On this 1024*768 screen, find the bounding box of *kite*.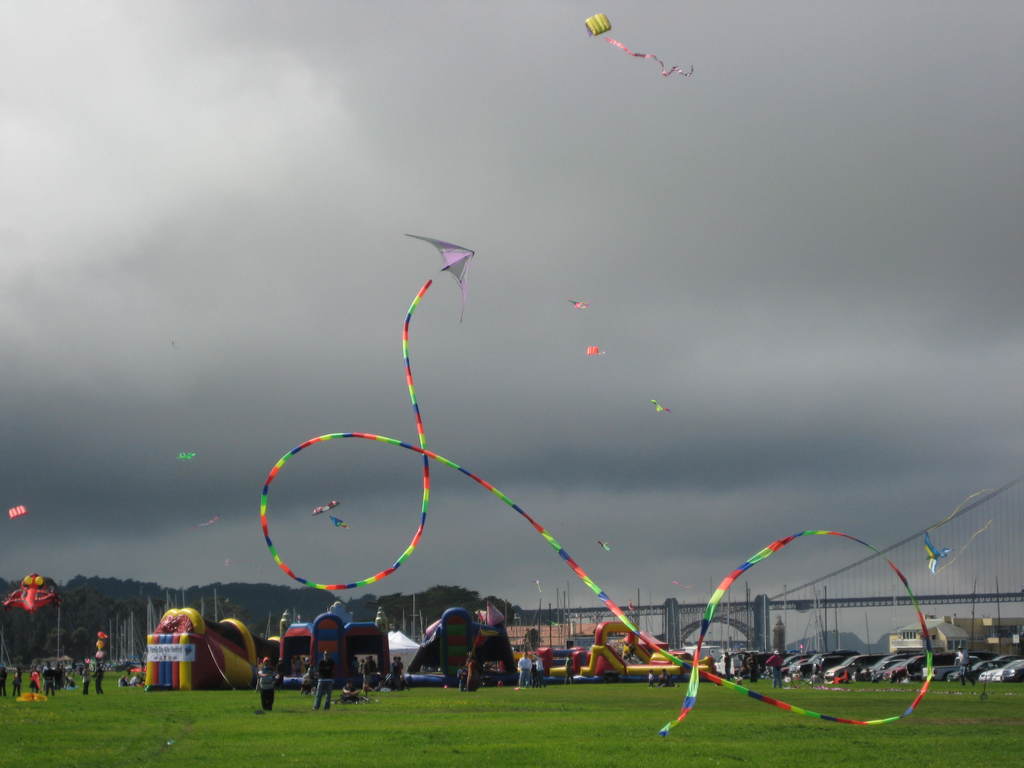
Bounding box: region(333, 512, 353, 532).
